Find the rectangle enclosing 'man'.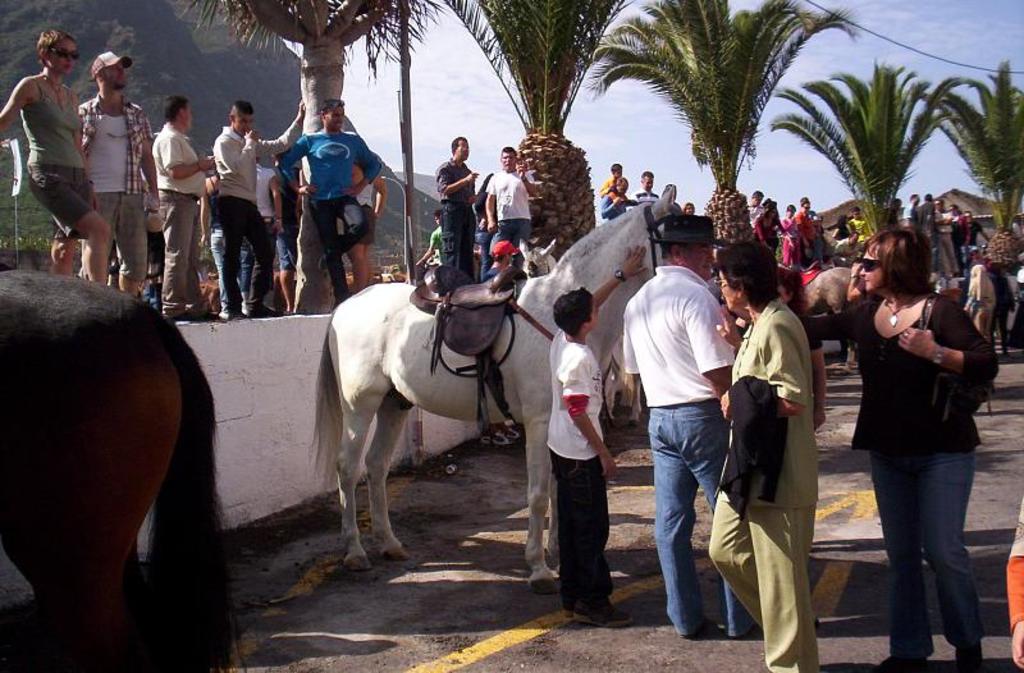
locate(206, 99, 308, 320).
